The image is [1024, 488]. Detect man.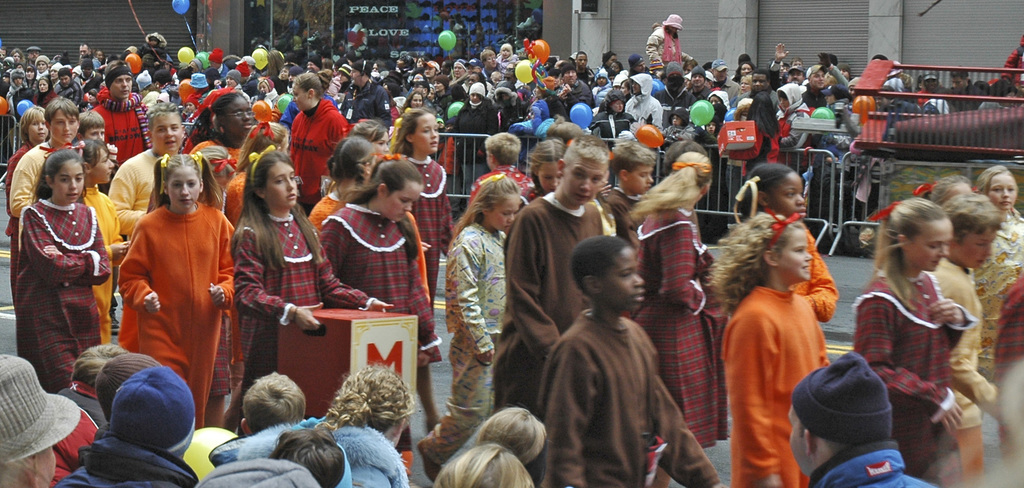
Detection: select_region(916, 68, 944, 106).
